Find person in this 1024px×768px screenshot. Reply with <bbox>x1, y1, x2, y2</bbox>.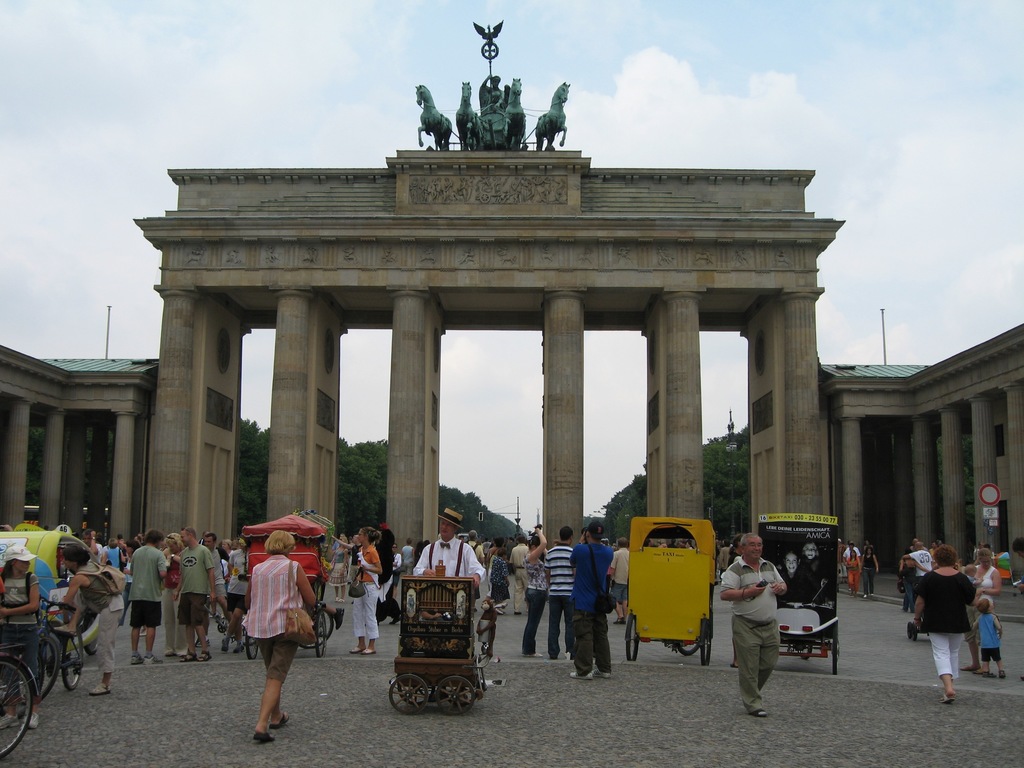
<bbox>567, 522, 616, 680</bbox>.
